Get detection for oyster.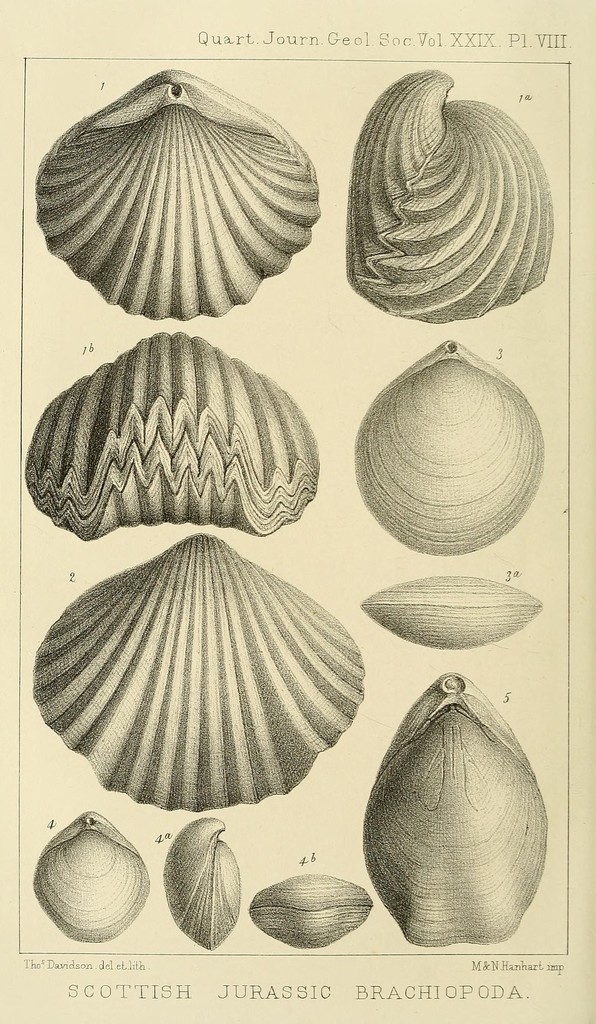
Detection: x1=349, y1=576, x2=543, y2=659.
